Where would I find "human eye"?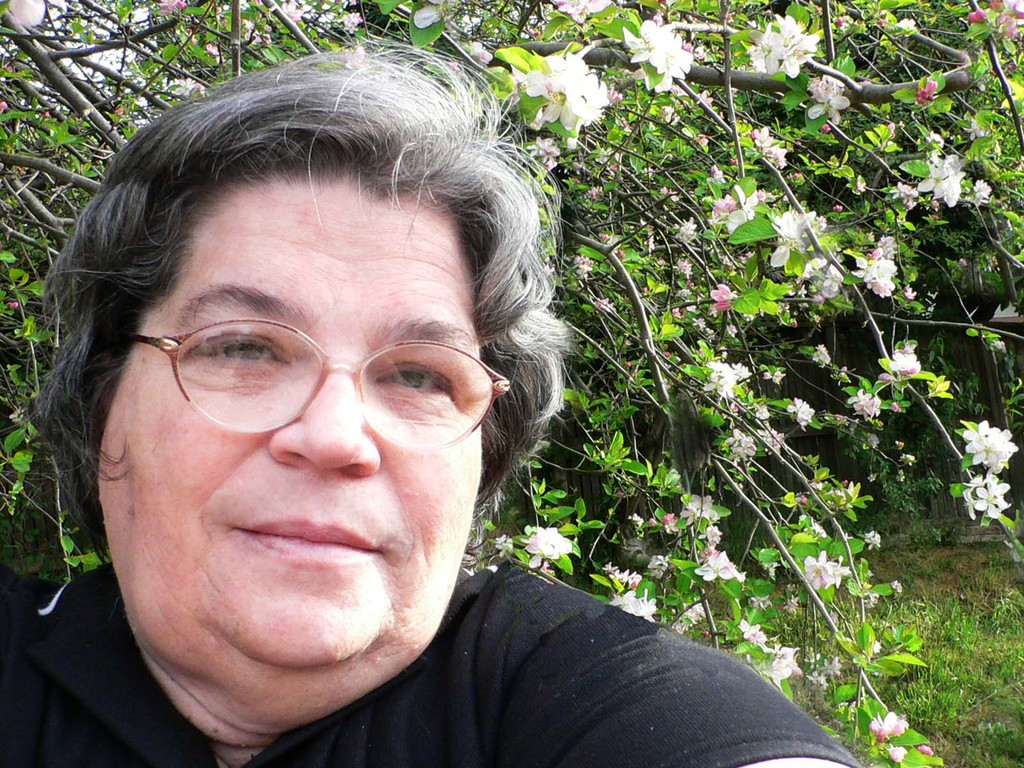
At <box>181,329,305,378</box>.
